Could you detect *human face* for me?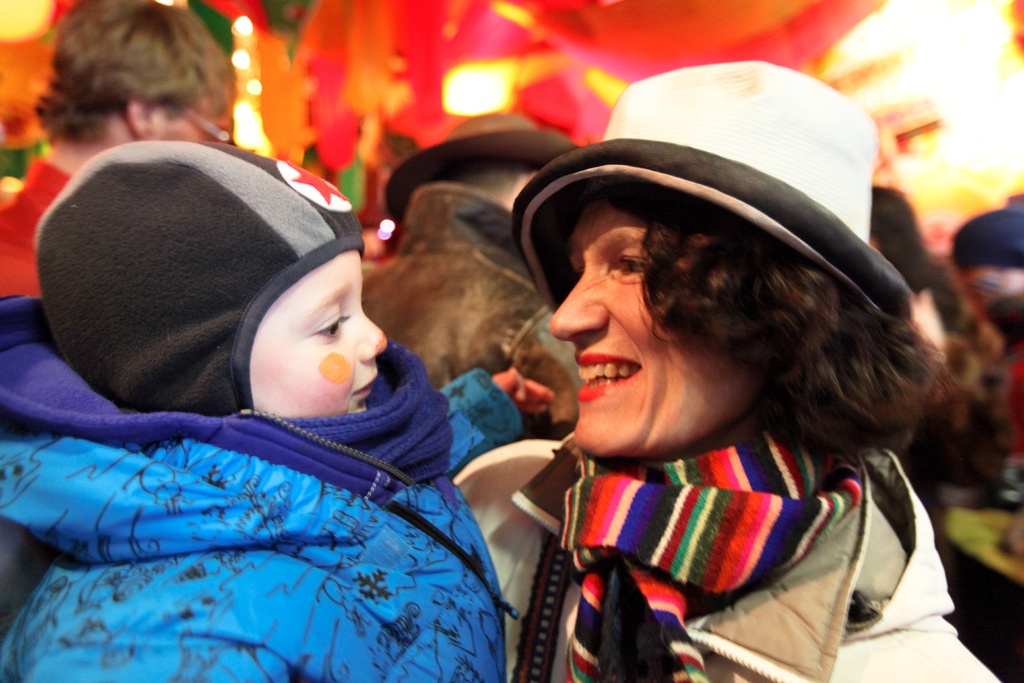
Detection result: <bbox>235, 240, 392, 431</bbox>.
